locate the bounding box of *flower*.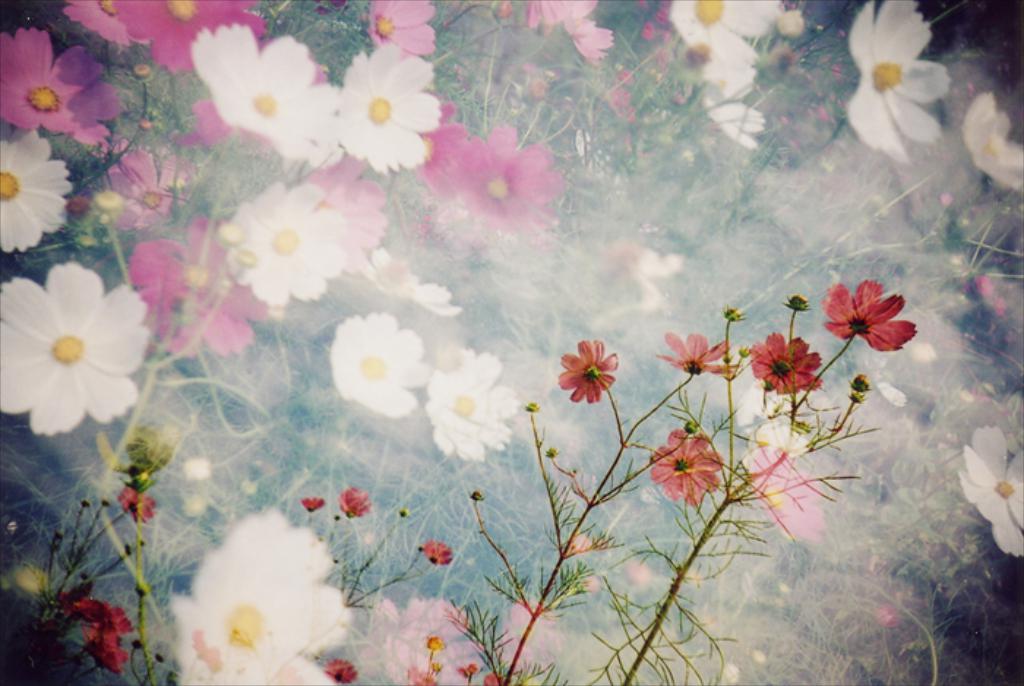
Bounding box: crop(426, 632, 448, 655).
